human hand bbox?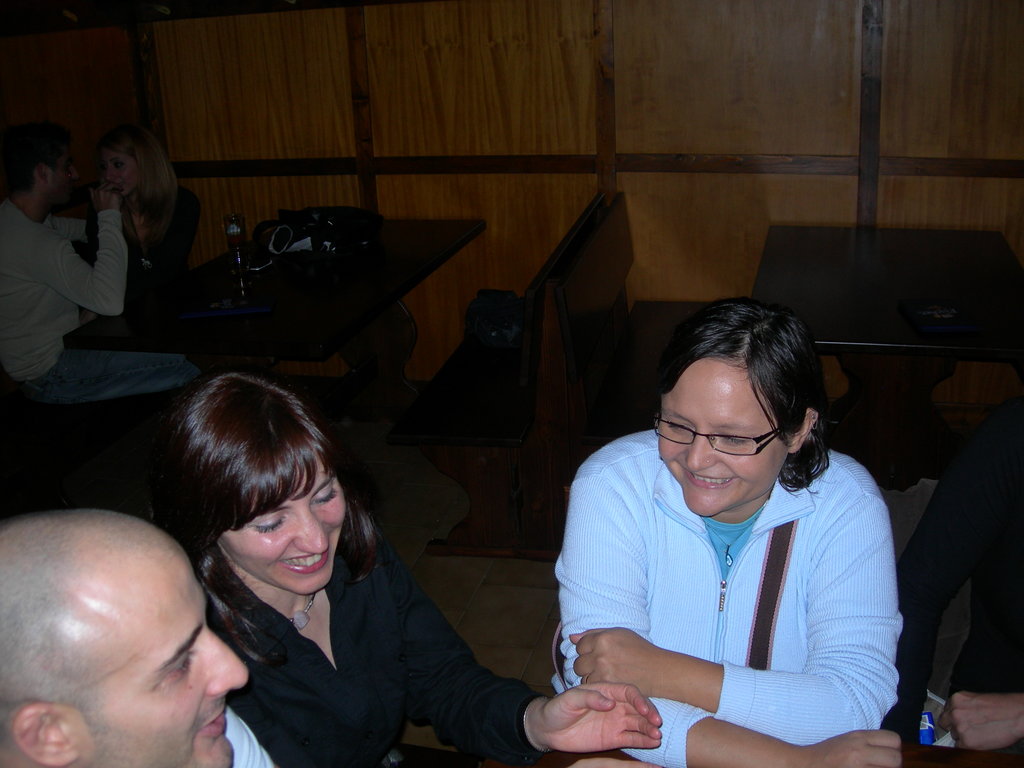
[543,668,655,755]
